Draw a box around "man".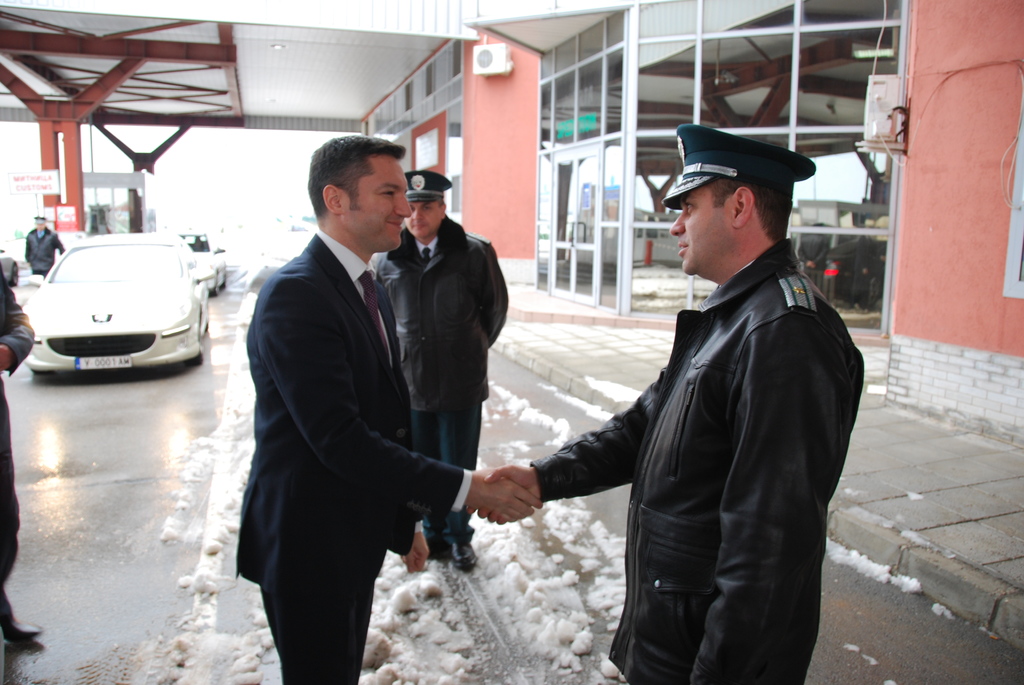
bbox=[234, 135, 540, 684].
